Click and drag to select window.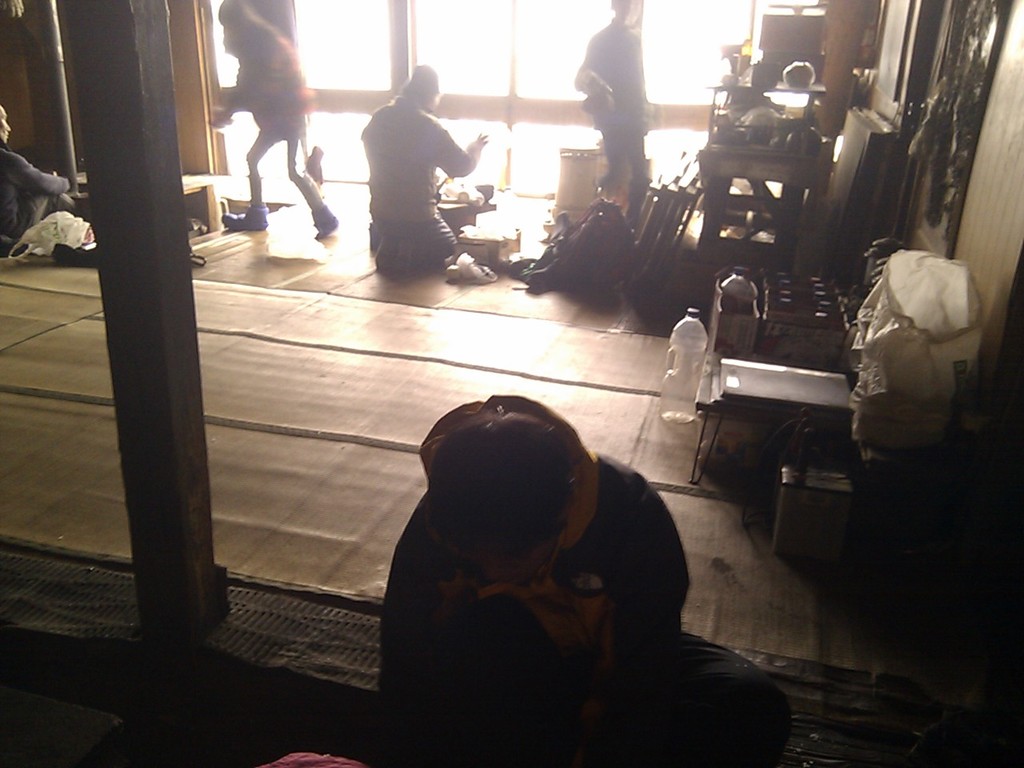
Selection: [x1=198, y1=0, x2=401, y2=182].
